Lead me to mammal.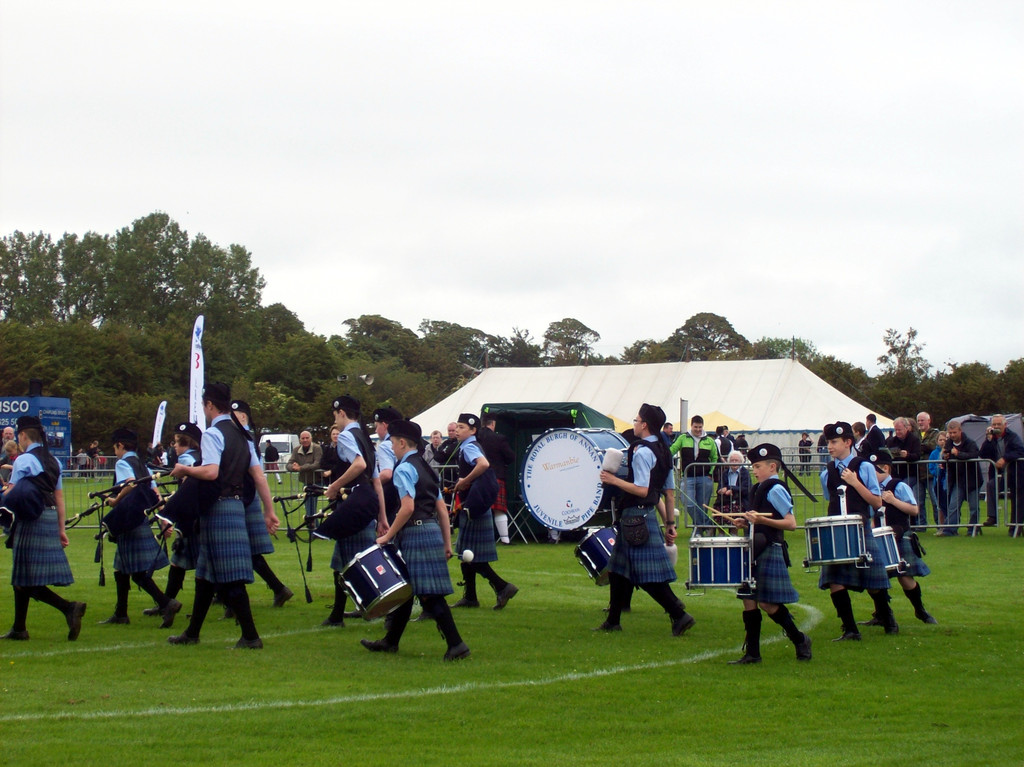
Lead to 305/397/381/628.
